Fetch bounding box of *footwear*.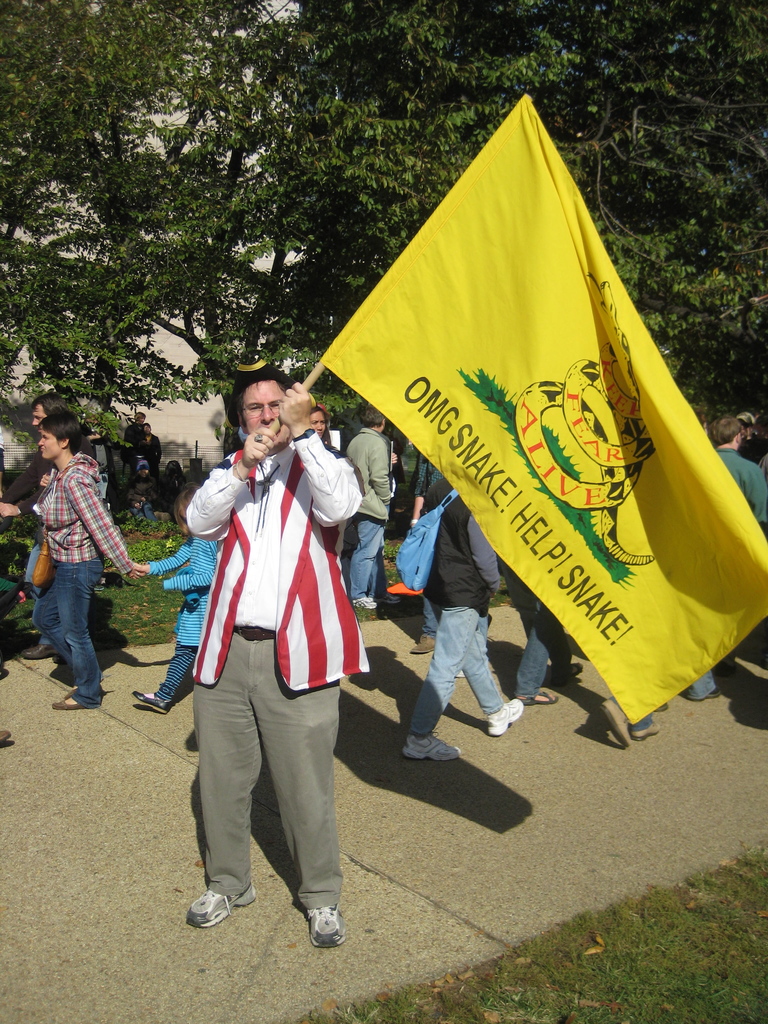
Bbox: 412:631:436:655.
